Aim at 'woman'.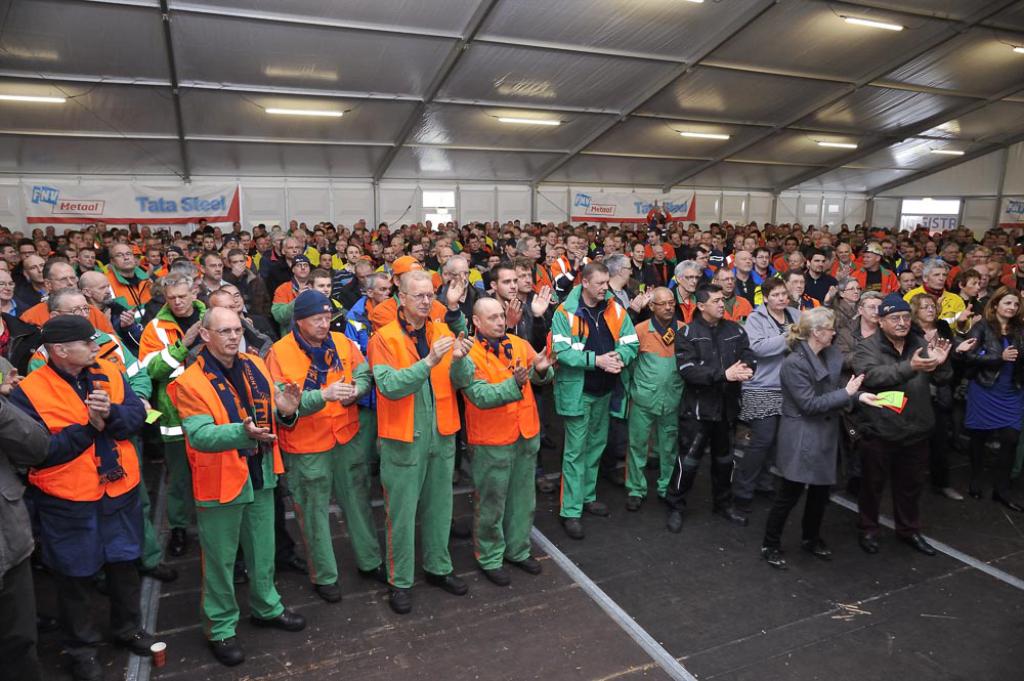
Aimed at 736 279 807 521.
